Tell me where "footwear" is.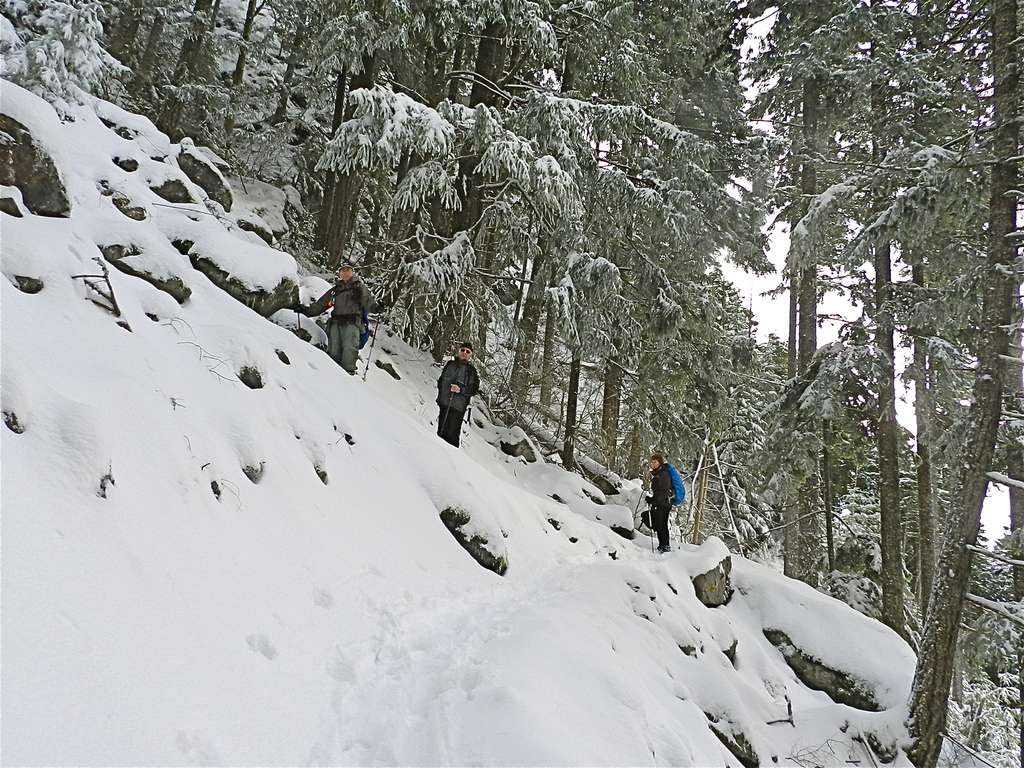
"footwear" is at [x1=655, y1=548, x2=669, y2=557].
